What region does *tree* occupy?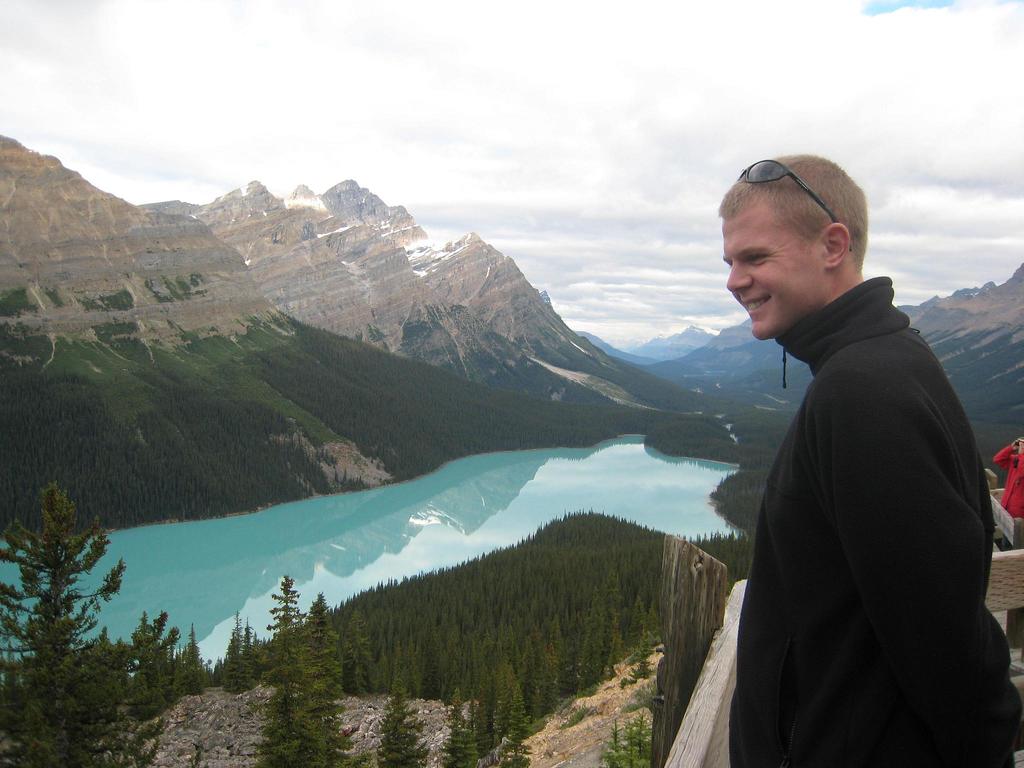
box=[494, 658, 541, 767].
